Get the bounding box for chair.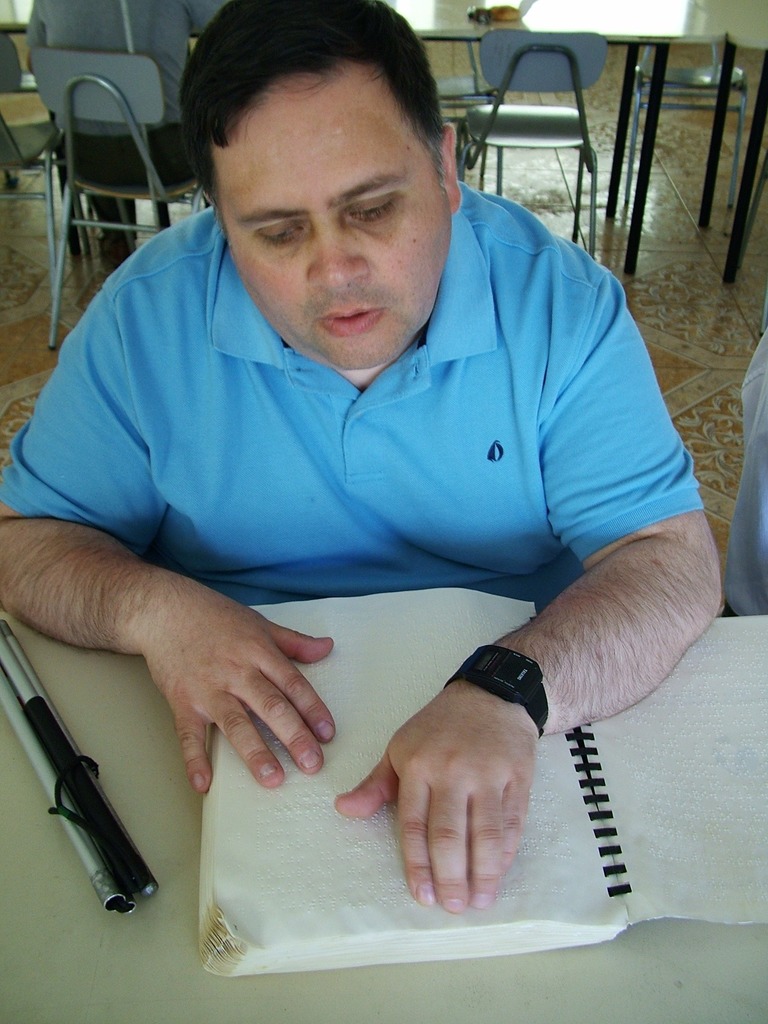
detection(0, 26, 61, 290).
